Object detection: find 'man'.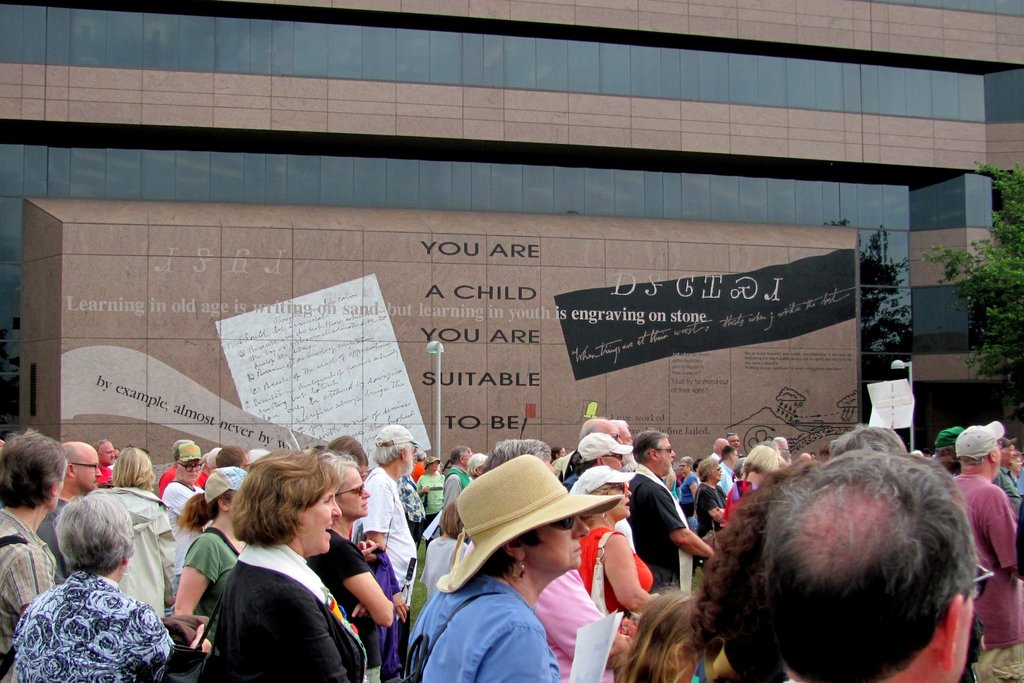
0,427,68,682.
